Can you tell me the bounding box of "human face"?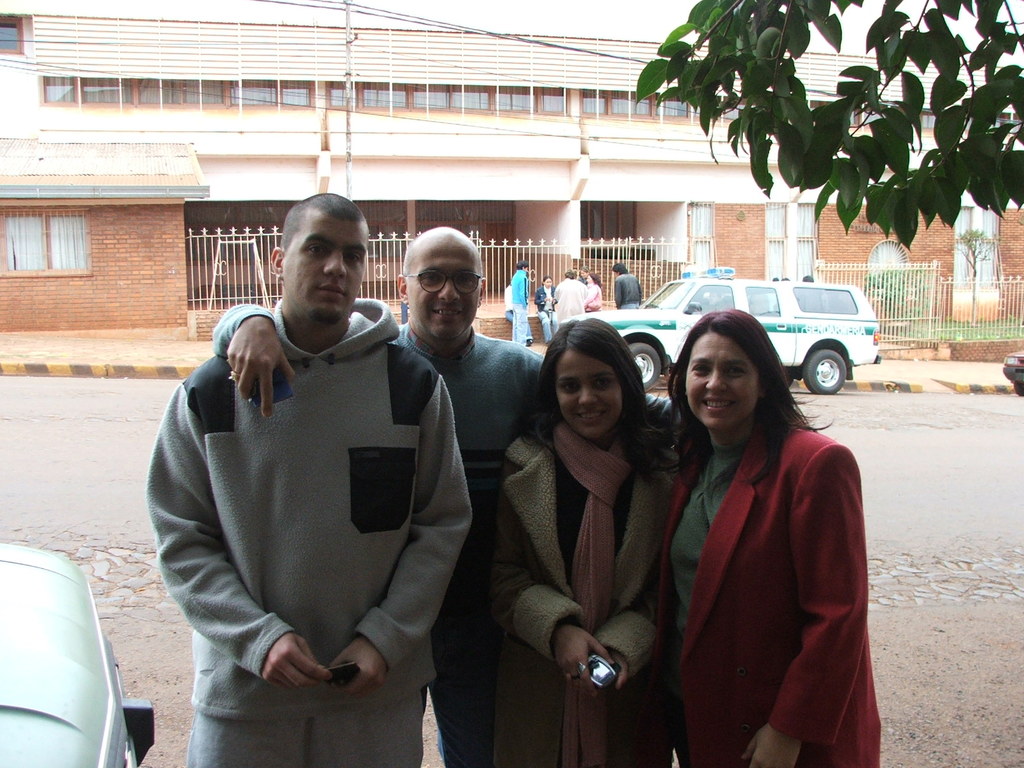
l=578, t=268, r=588, b=282.
